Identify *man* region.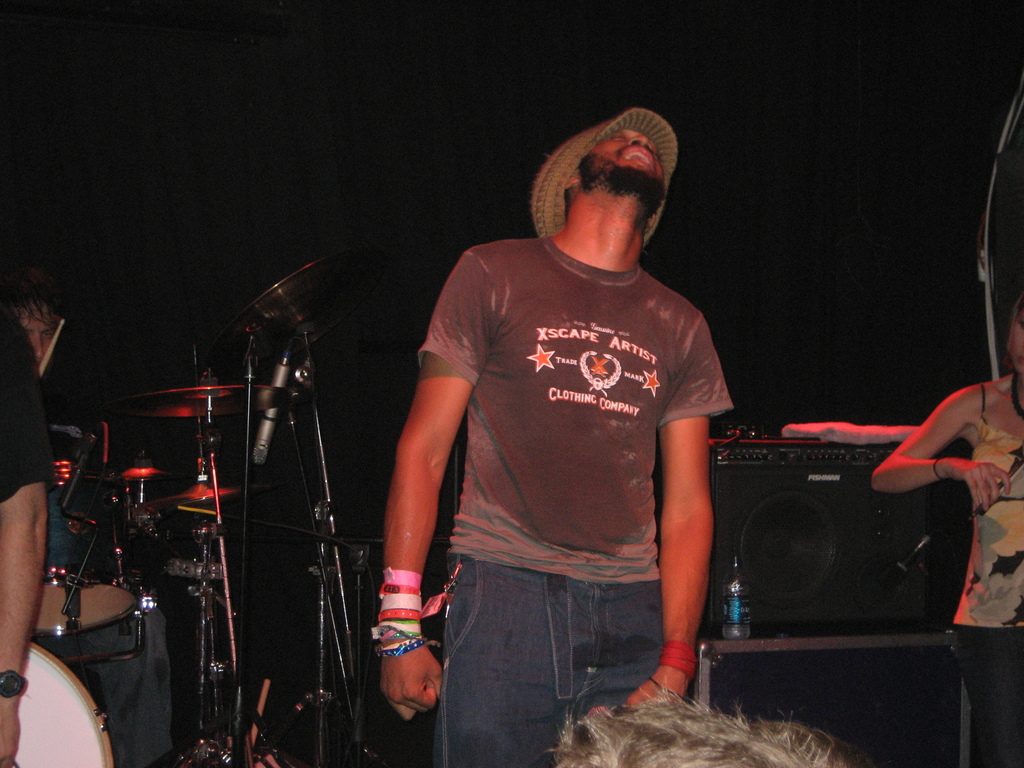
Region: region(0, 285, 40, 767).
